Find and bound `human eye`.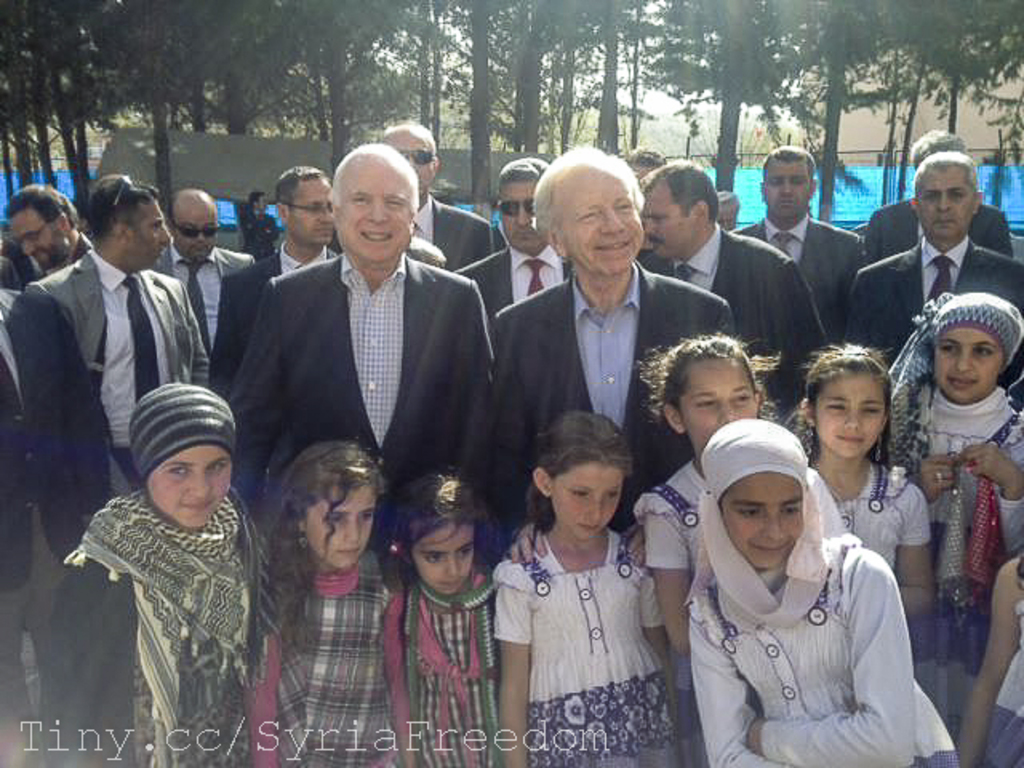
Bound: locate(827, 400, 850, 414).
